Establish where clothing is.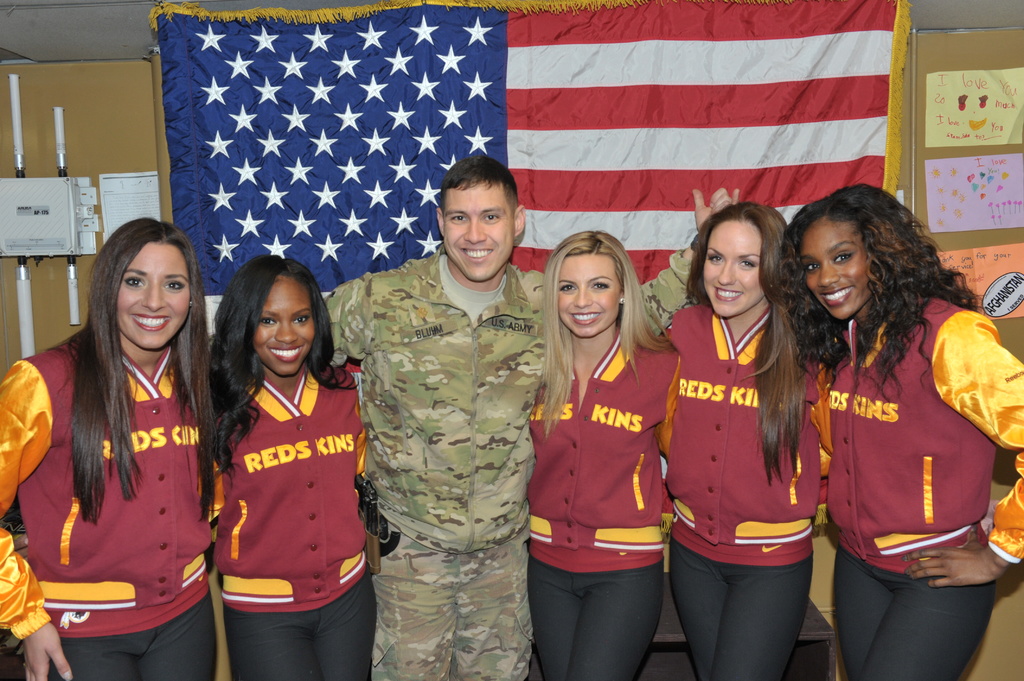
Established at 196, 350, 371, 639.
